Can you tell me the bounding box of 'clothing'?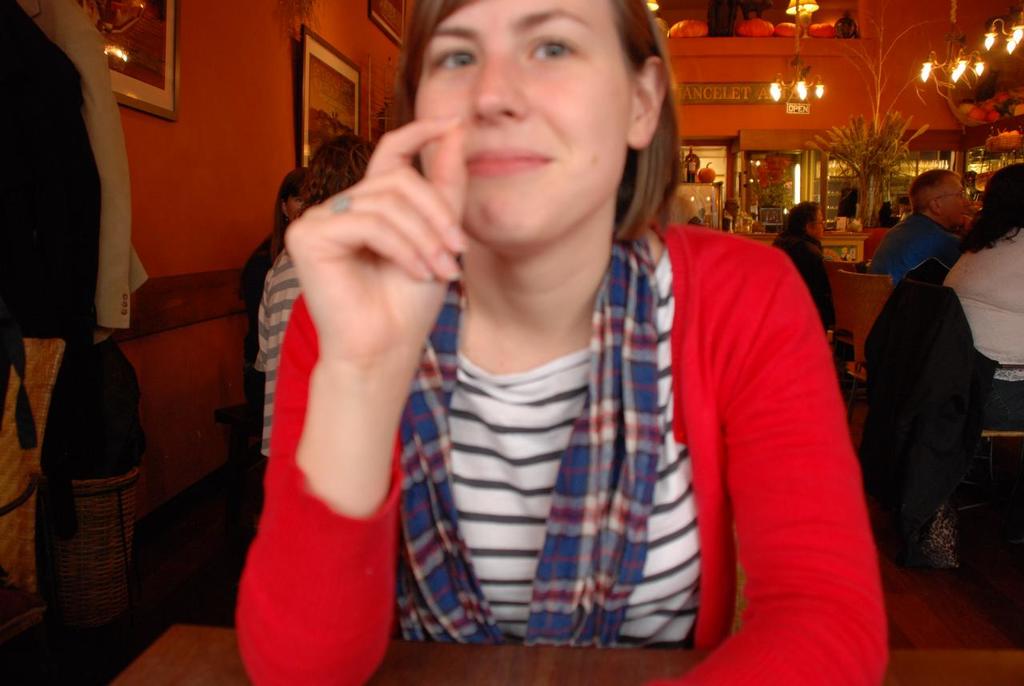
(246,135,869,684).
